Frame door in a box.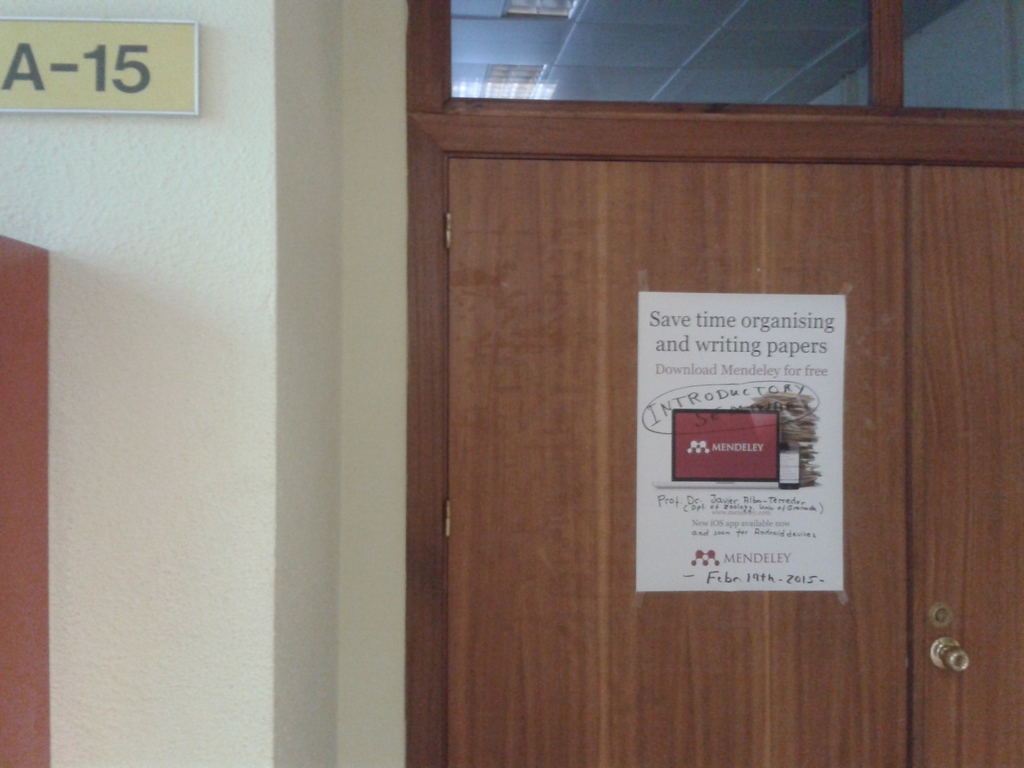
x1=444 y1=164 x2=1023 y2=767.
